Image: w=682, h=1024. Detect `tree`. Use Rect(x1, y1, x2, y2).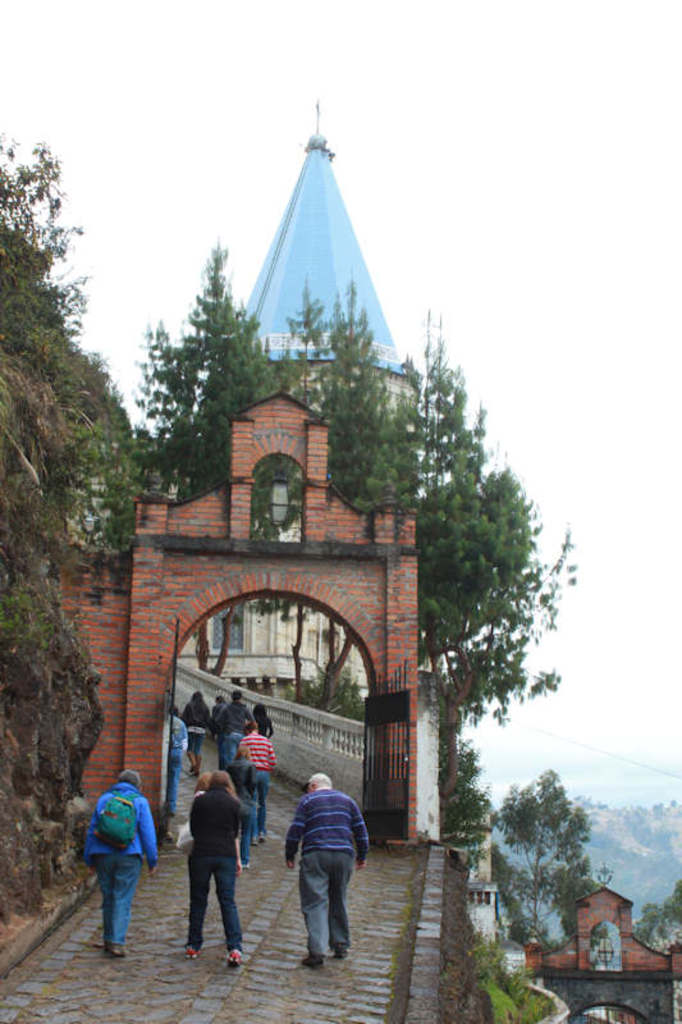
Rect(276, 287, 438, 726).
